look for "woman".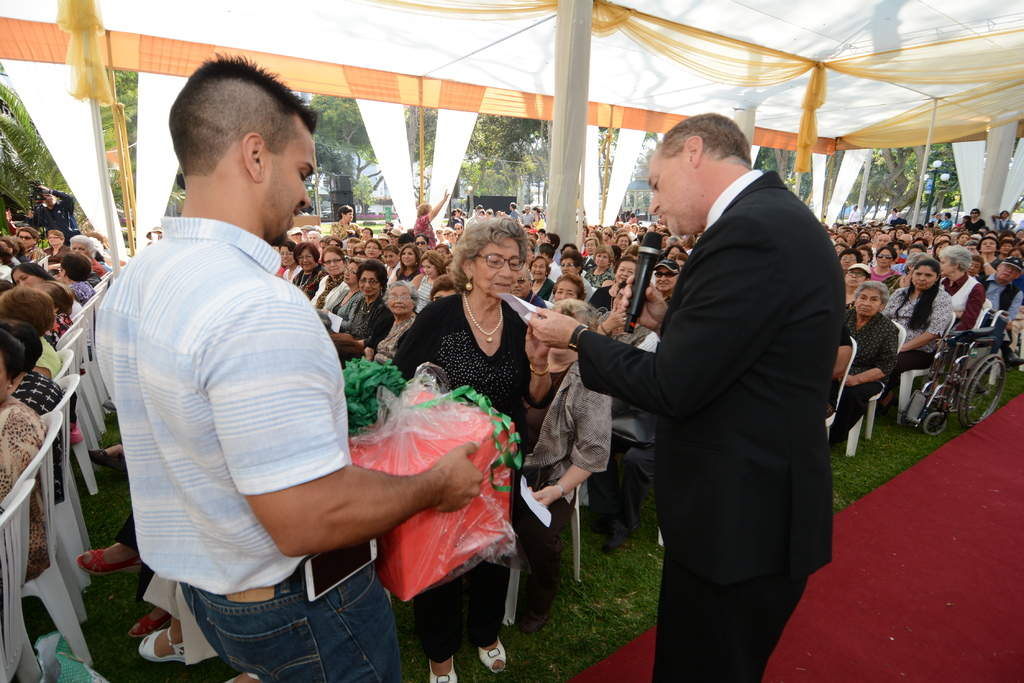
Found: (21, 223, 41, 262).
